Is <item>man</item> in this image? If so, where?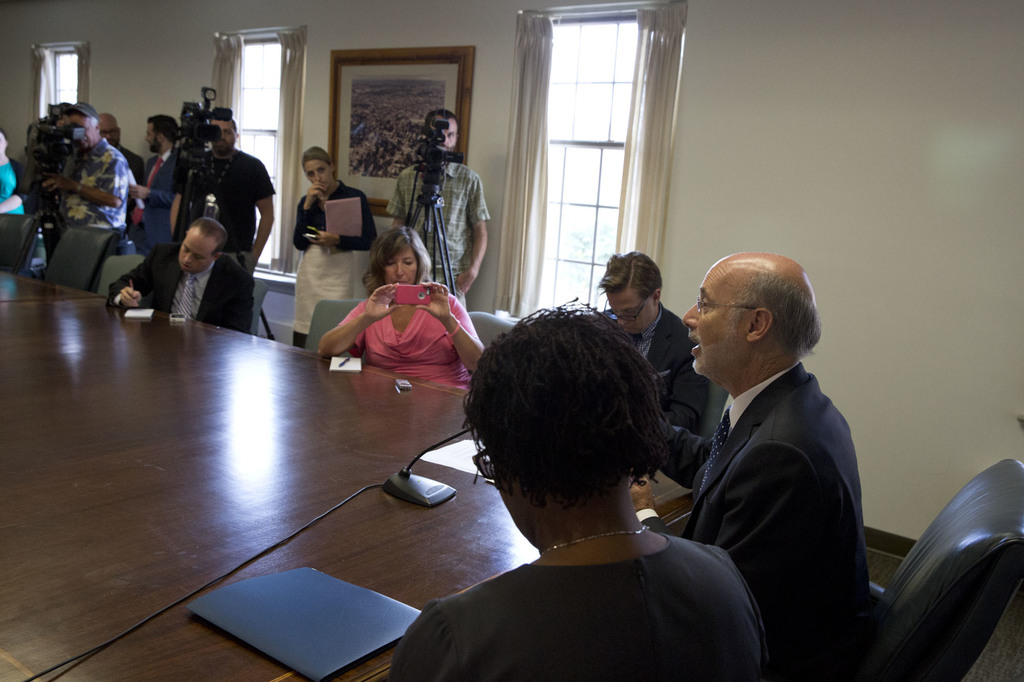
Yes, at x1=98, y1=115, x2=147, y2=177.
